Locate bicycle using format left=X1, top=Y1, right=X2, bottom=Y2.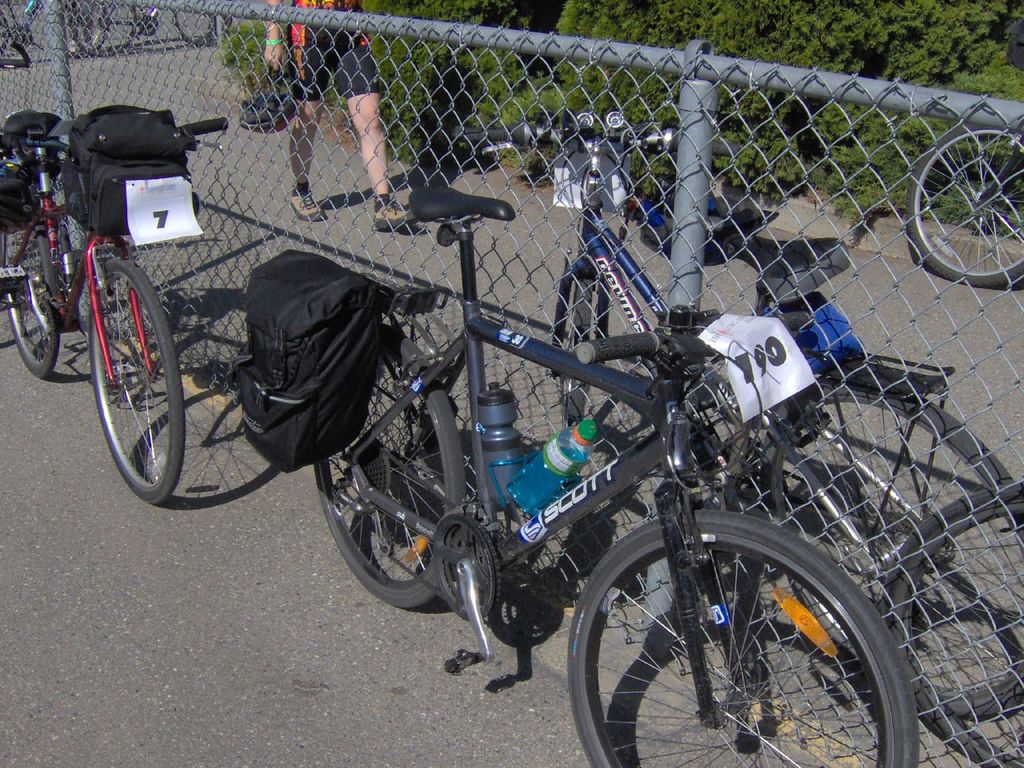
left=452, top=114, right=1023, bottom=728.
